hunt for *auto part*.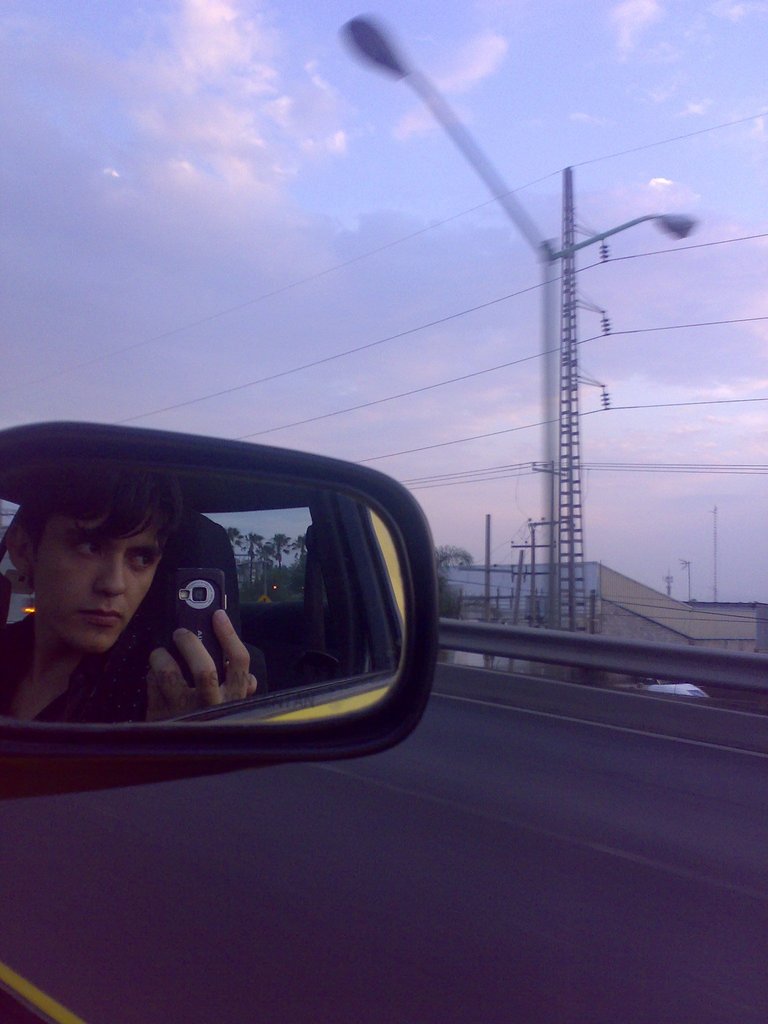
Hunted down at 20/474/465/807.
